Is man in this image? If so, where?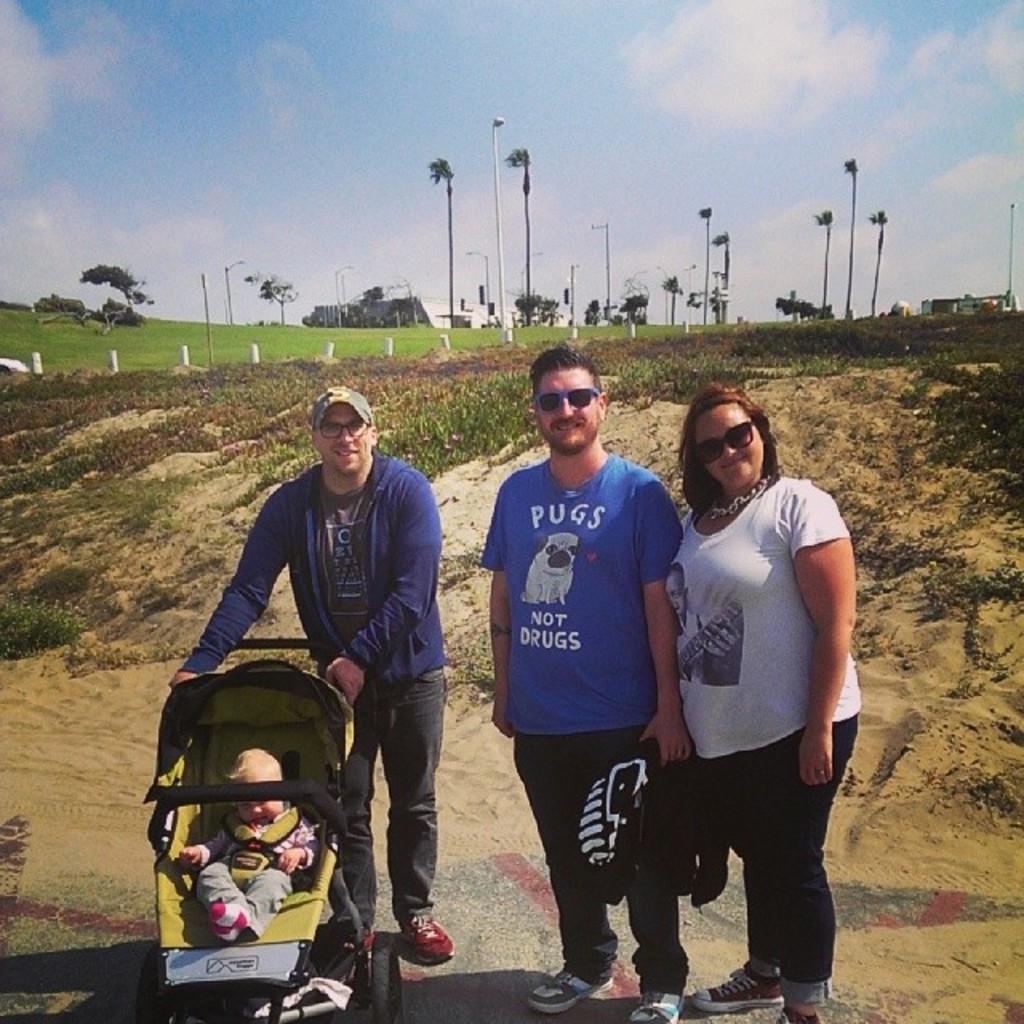
Yes, at bbox=[170, 387, 454, 971].
